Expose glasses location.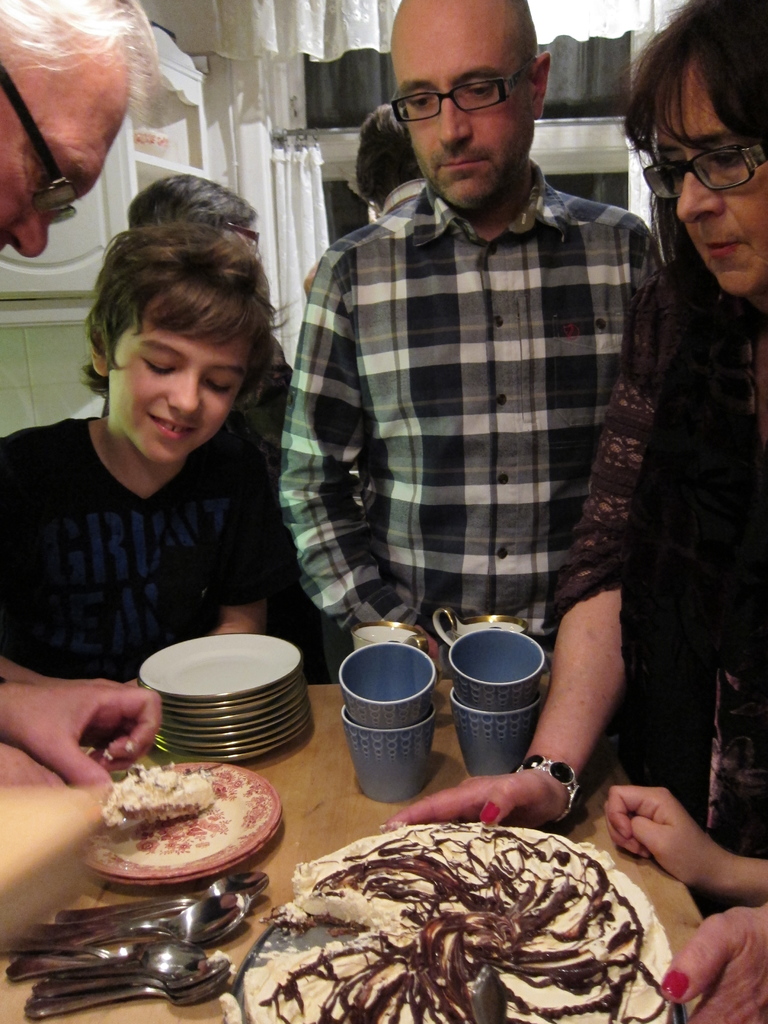
Exposed at 221, 226, 261, 252.
